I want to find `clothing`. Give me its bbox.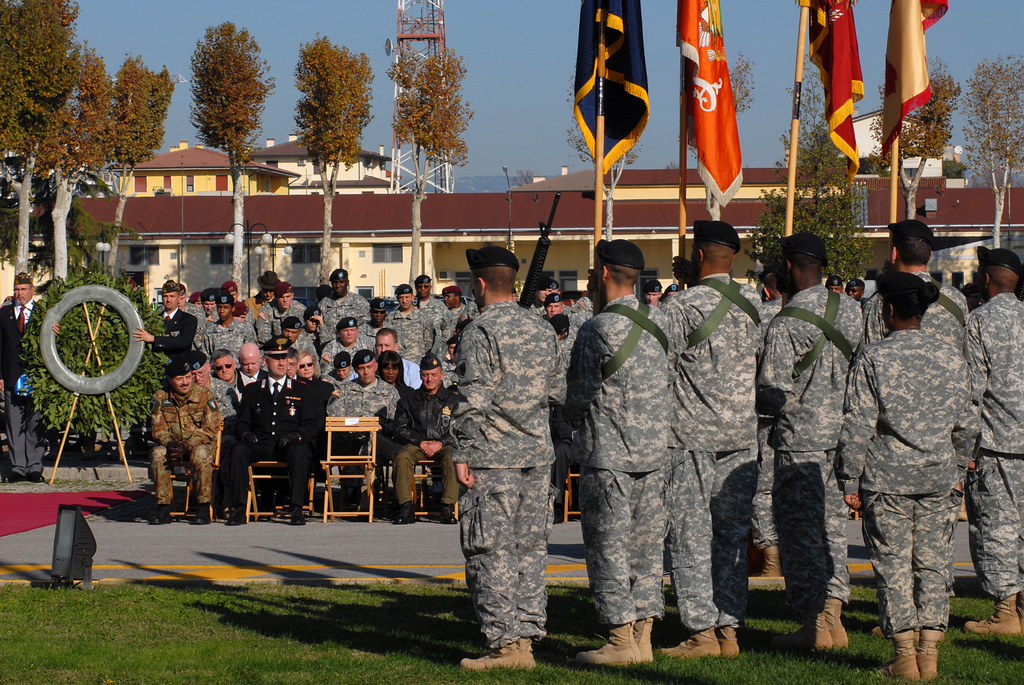
238,366,322,529.
